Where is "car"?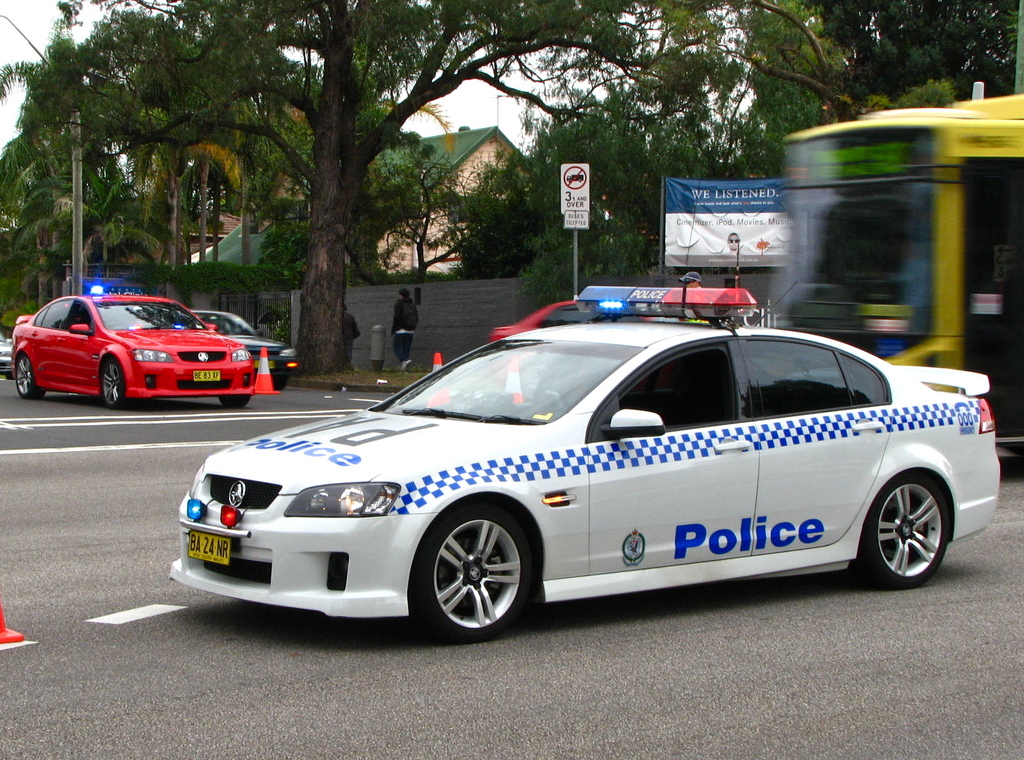
pyautogui.locateOnScreen(478, 293, 667, 339).
